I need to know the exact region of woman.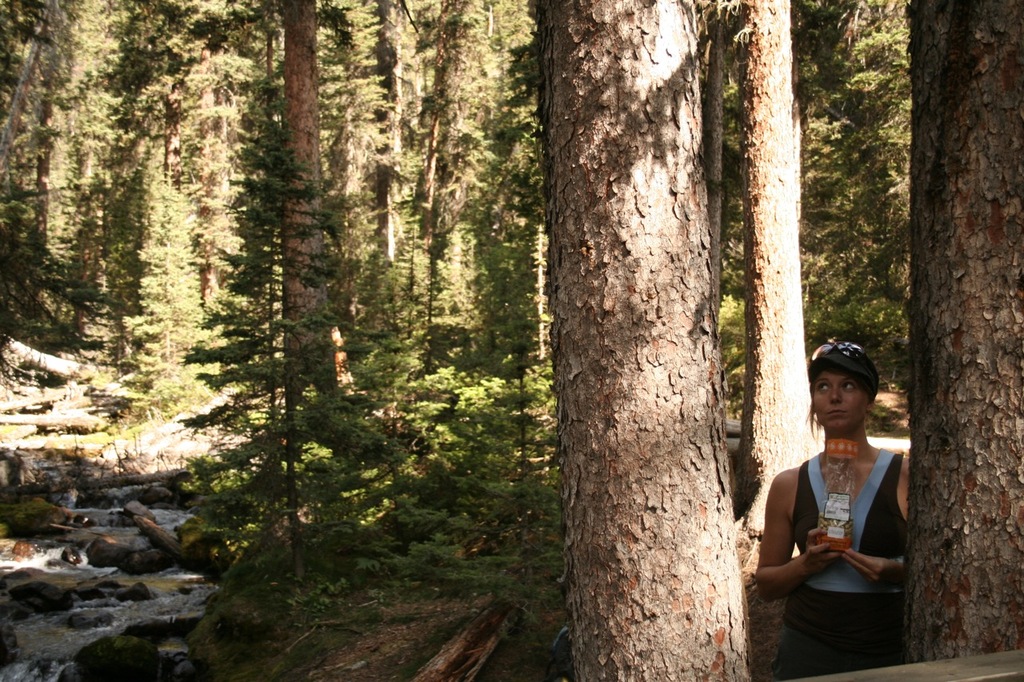
Region: BBox(737, 339, 927, 680).
